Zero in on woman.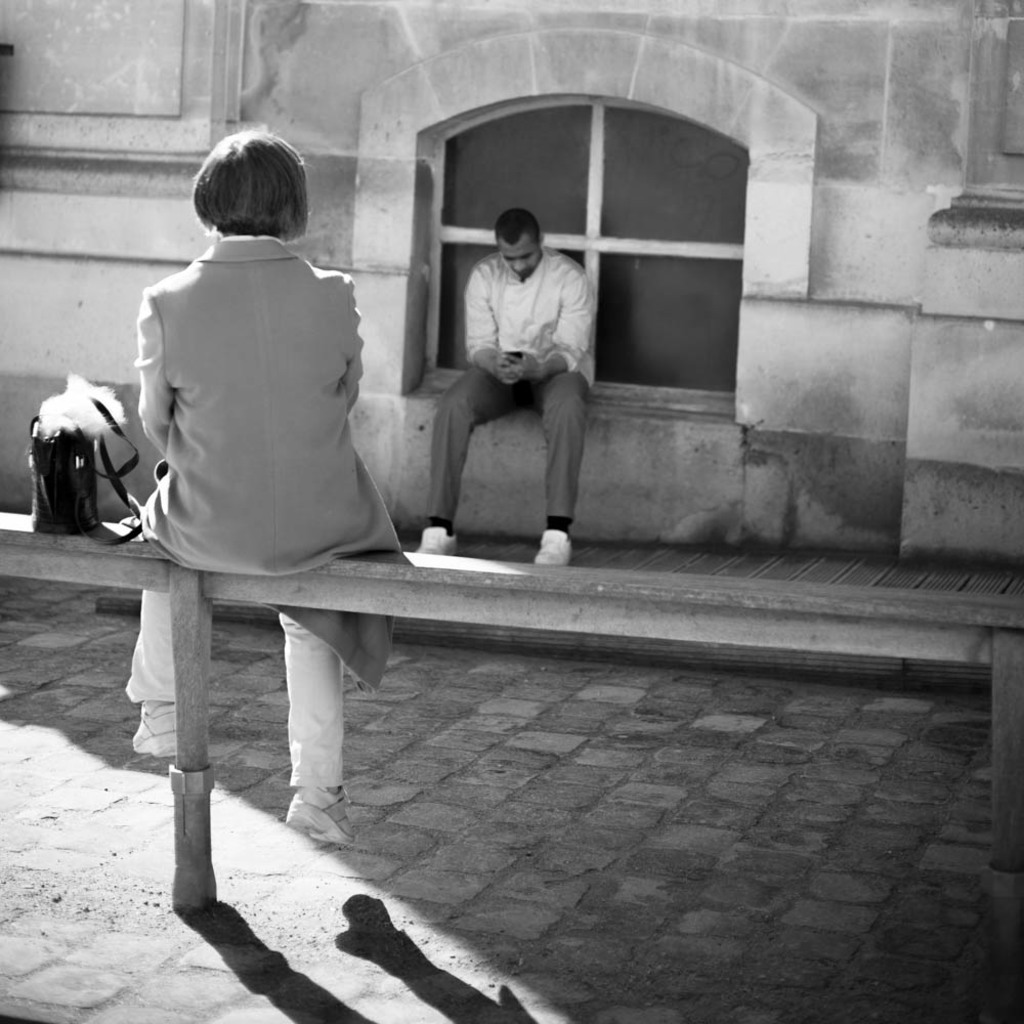
Zeroed in: select_region(123, 129, 400, 852).
